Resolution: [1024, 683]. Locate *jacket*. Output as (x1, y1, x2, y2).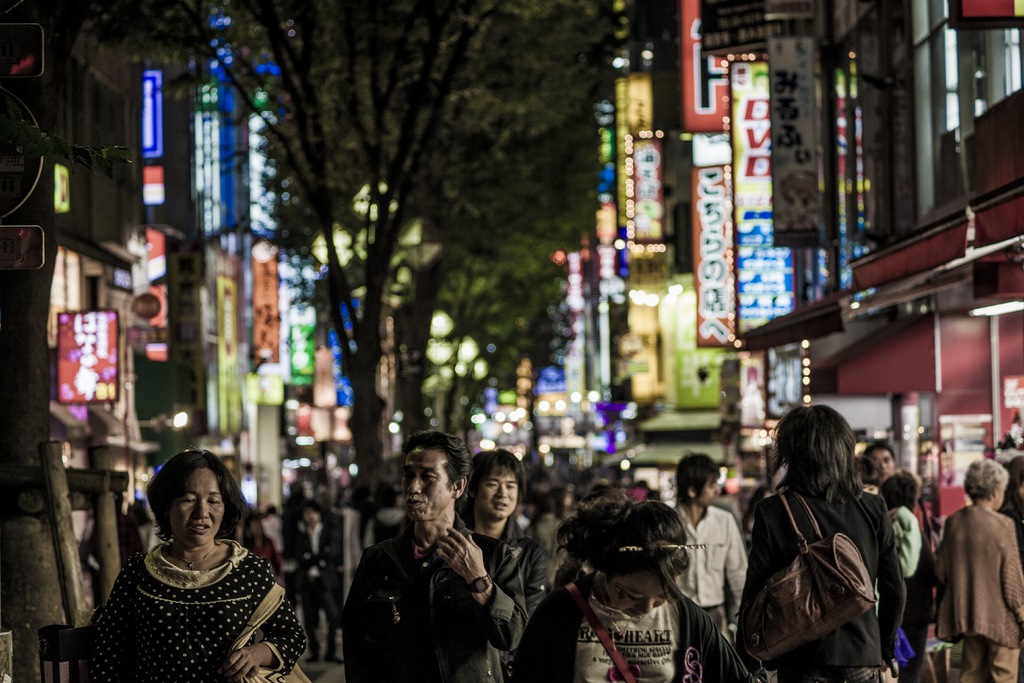
(511, 567, 749, 682).
